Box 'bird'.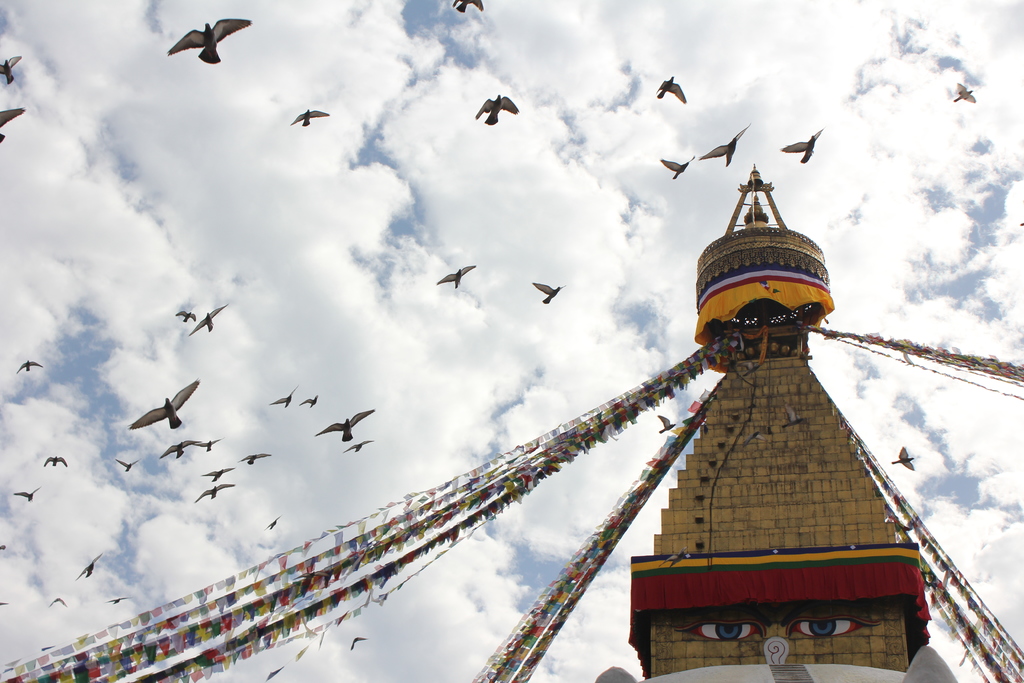
Rect(655, 74, 687, 104).
